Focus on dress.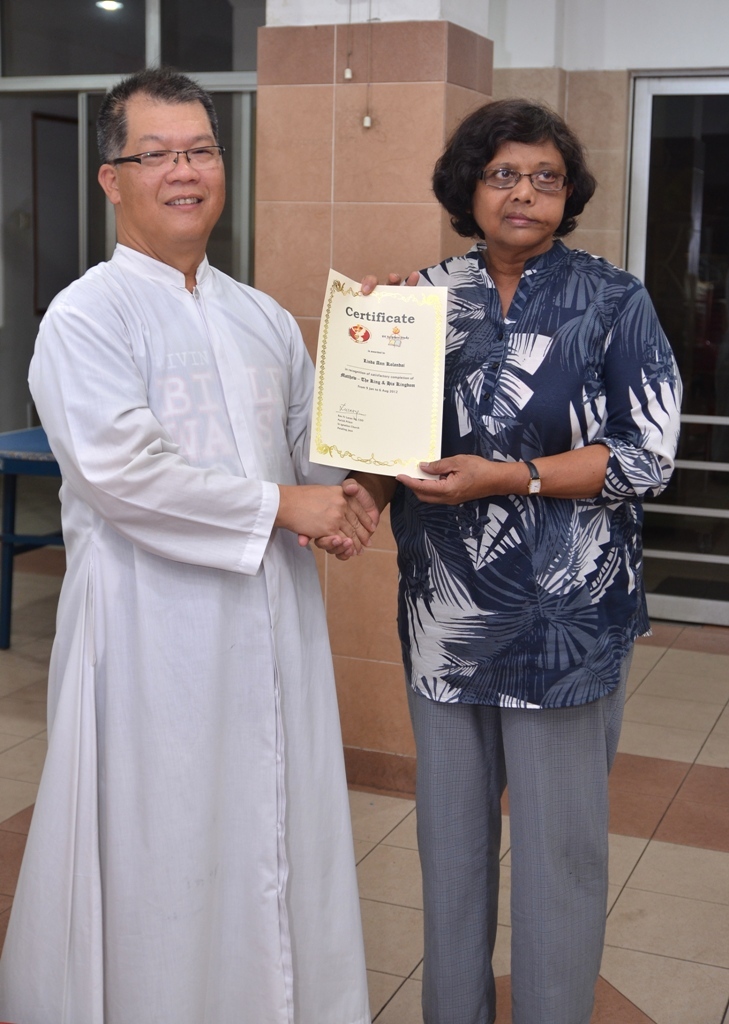
Focused at rect(0, 242, 377, 1023).
